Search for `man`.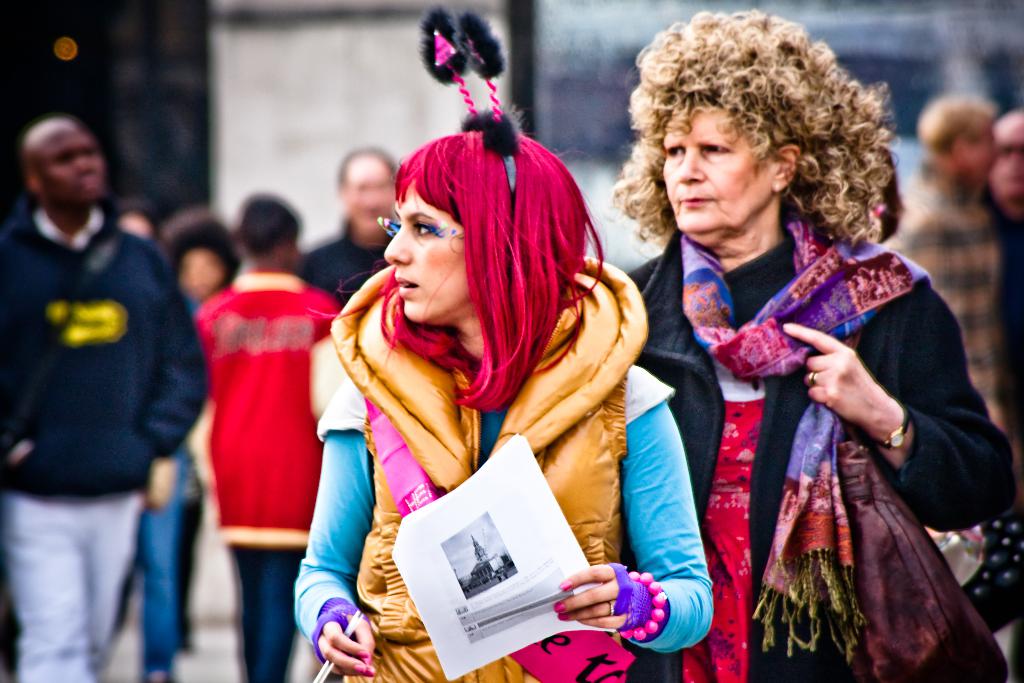
Found at select_region(291, 143, 404, 308).
